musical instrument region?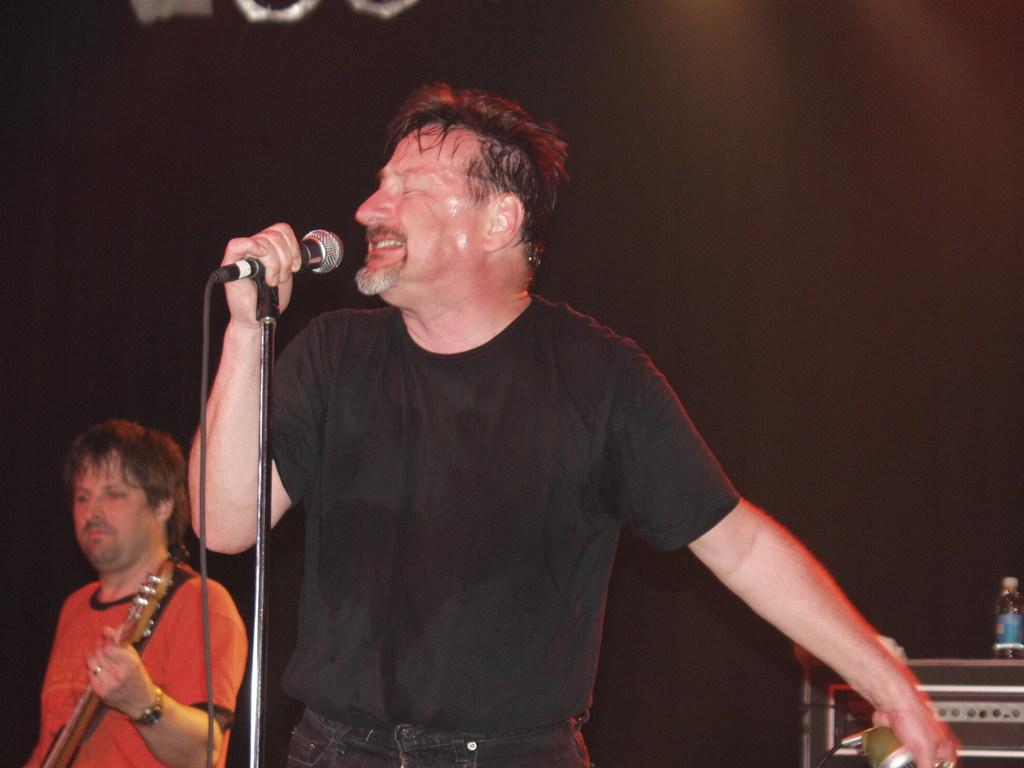
44, 562, 175, 763
